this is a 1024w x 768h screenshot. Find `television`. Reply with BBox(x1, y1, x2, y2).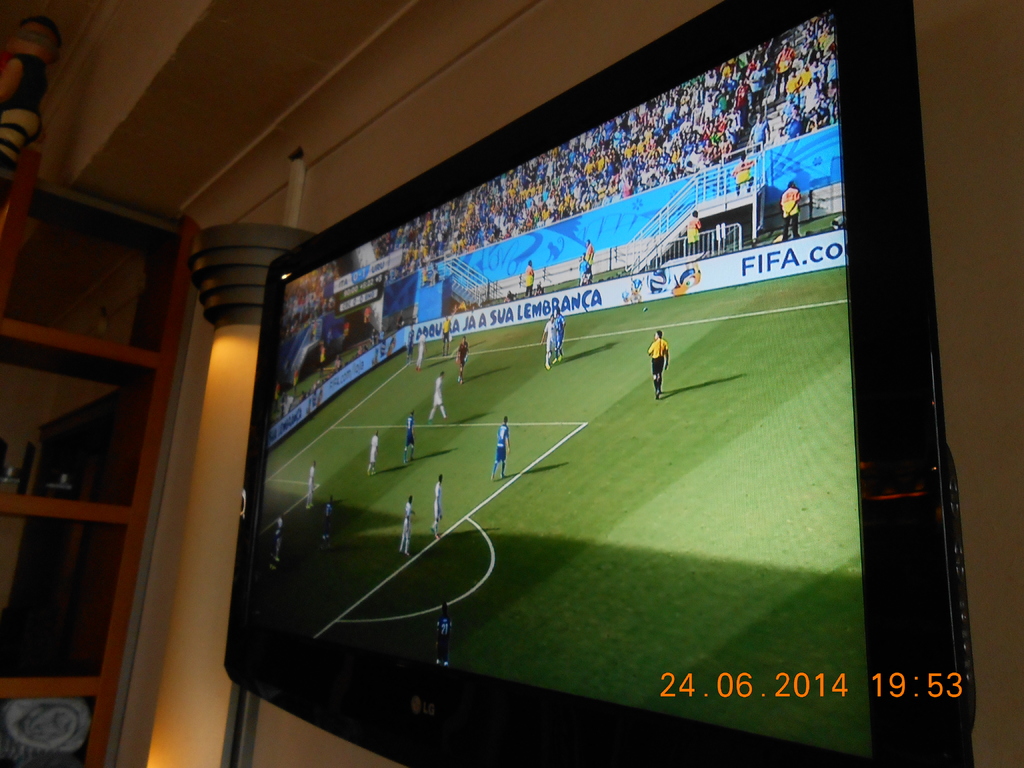
BBox(220, 0, 979, 767).
